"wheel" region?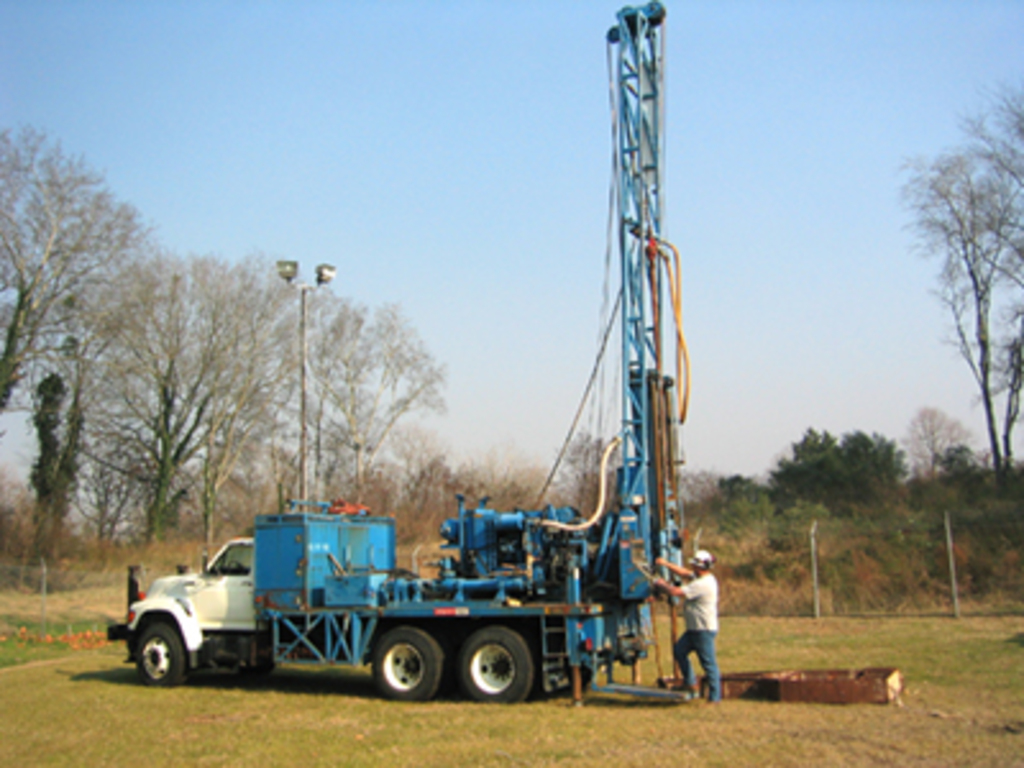
BBox(133, 625, 184, 686)
